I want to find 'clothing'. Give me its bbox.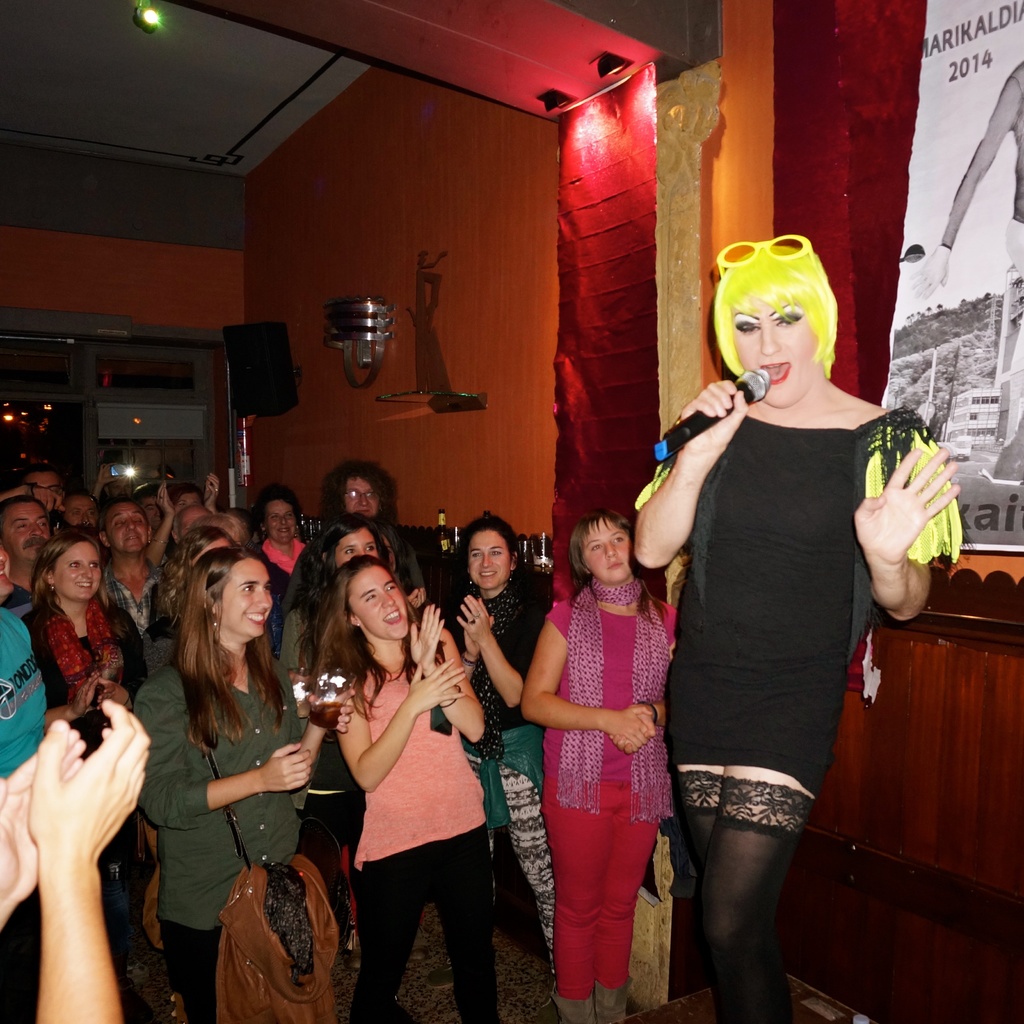
detection(266, 595, 323, 674).
